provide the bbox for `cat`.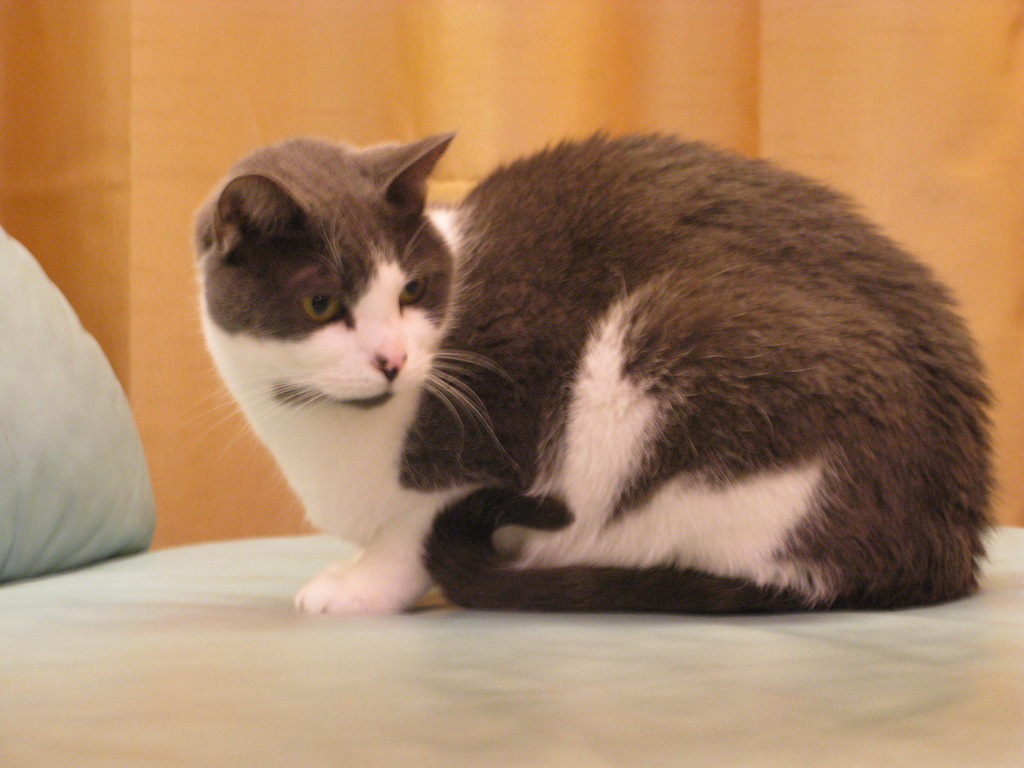
x1=184 y1=122 x2=997 y2=614.
